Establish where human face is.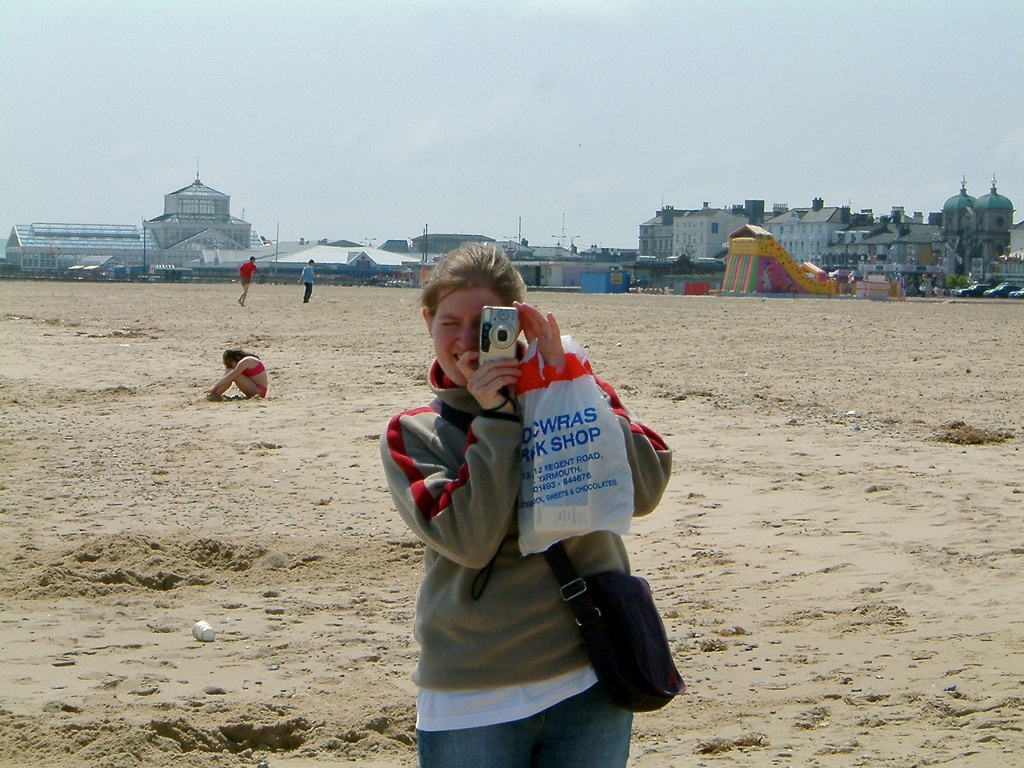
Established at (x1=230, y1=358, x2=241, y2=369).
